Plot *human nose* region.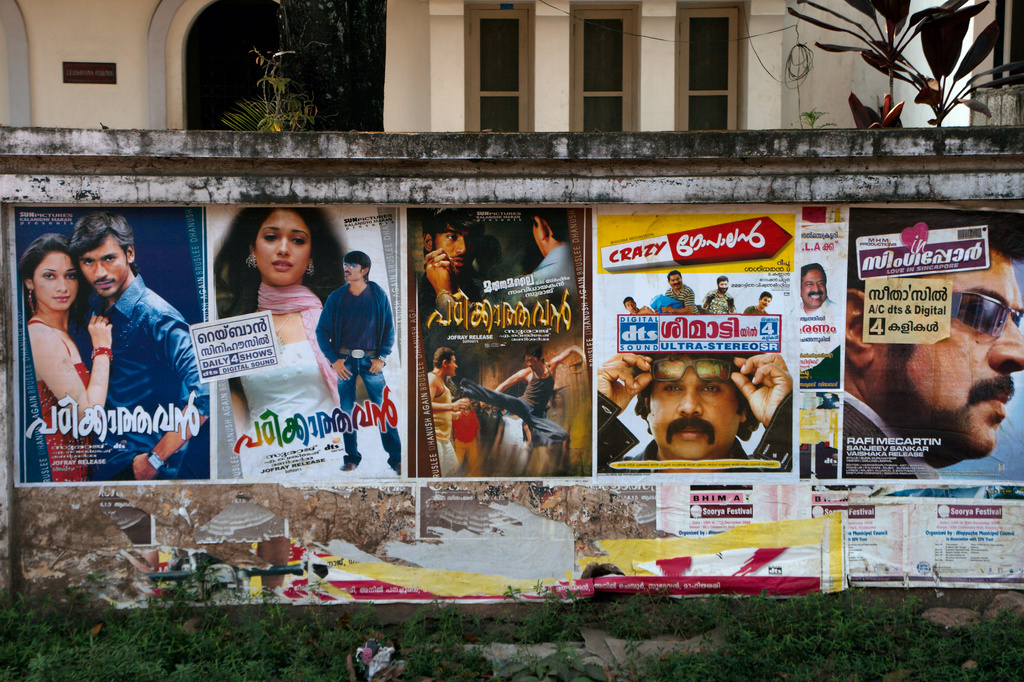
Plotted at x1=986 y1=314 x2=1023 y2=371.
